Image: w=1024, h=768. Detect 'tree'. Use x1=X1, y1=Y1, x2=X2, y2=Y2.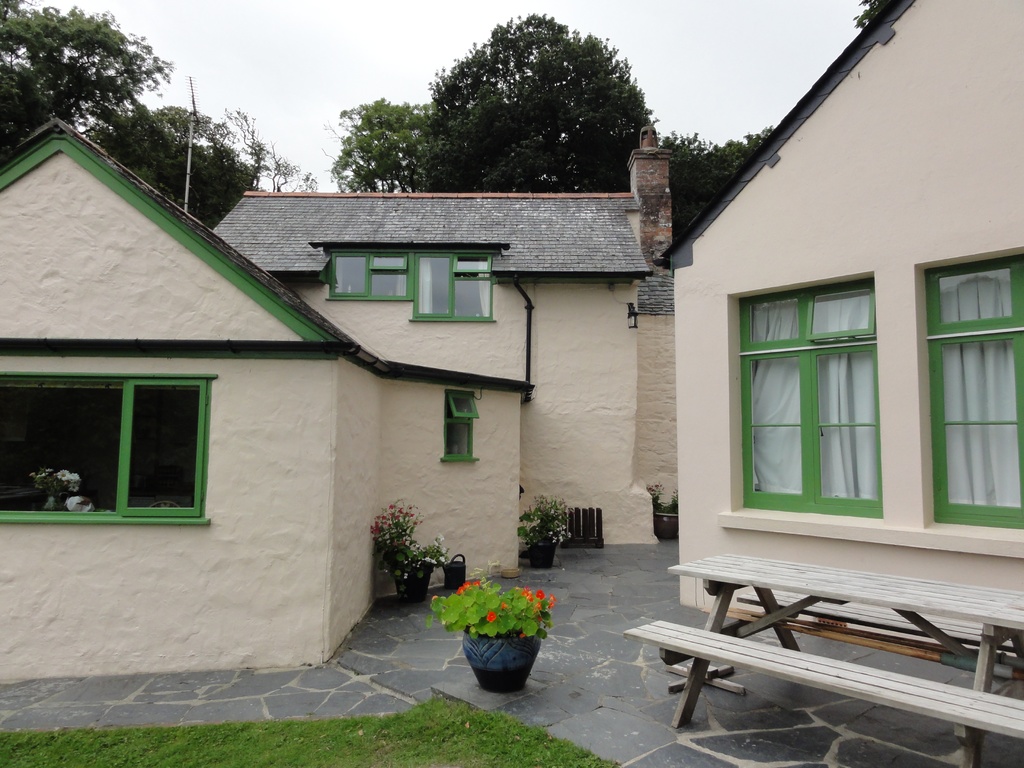
x1=81, y1=101, x2=257, y2=220.
